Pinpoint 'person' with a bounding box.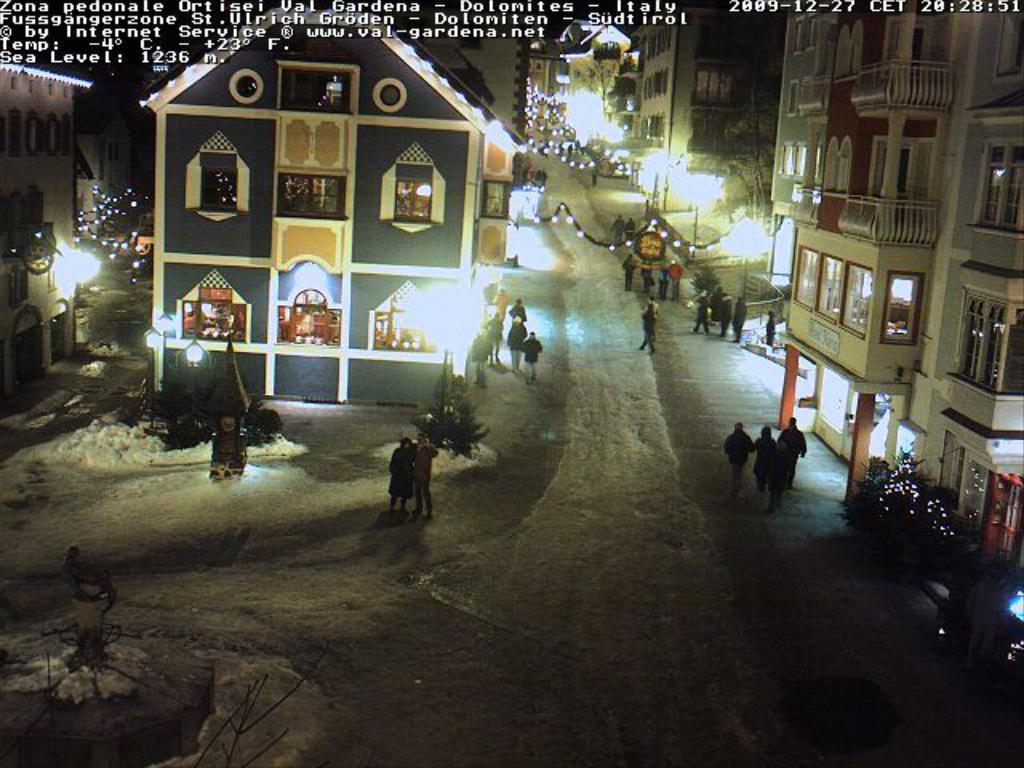
(x1=717, y1=290, x2=734, y2=338).
